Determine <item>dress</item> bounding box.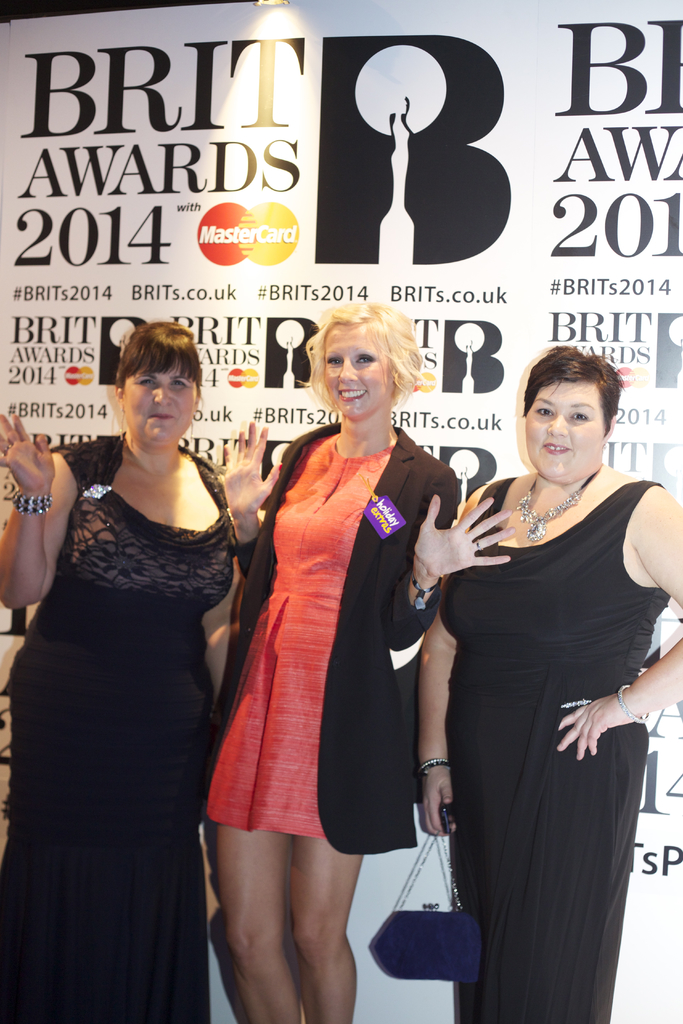
Determined: region(0, 428, 236, 1023).
